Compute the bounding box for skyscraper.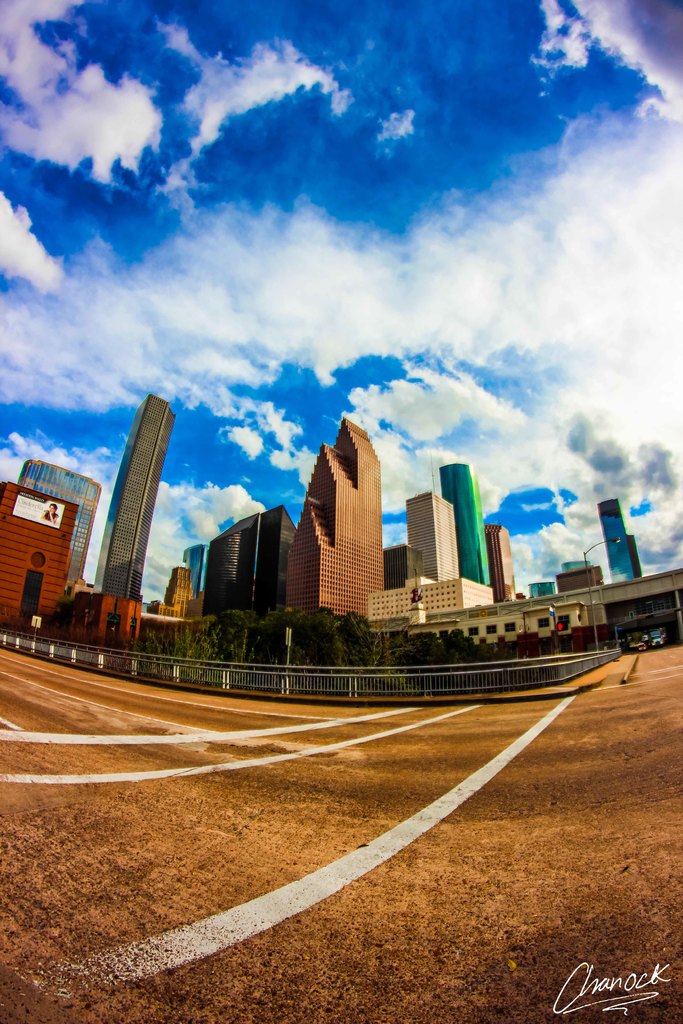
593, 495, 642, 581.
